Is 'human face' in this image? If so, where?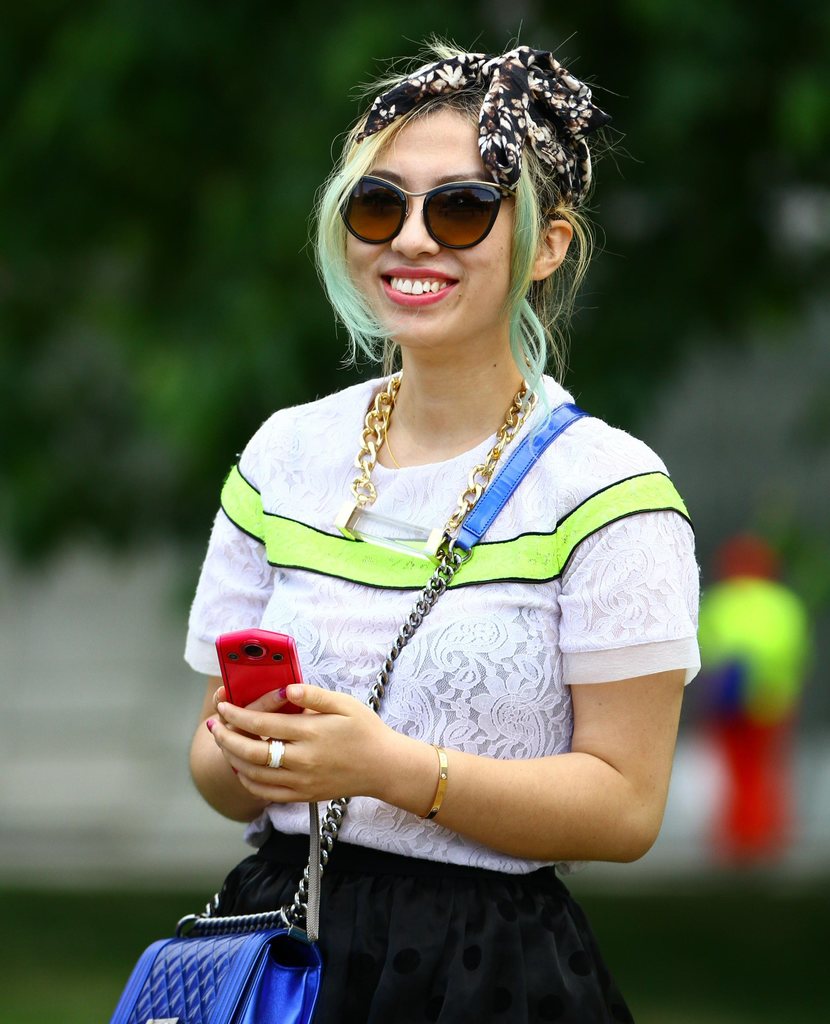
Yes, at 345, 106, 517, 347.
